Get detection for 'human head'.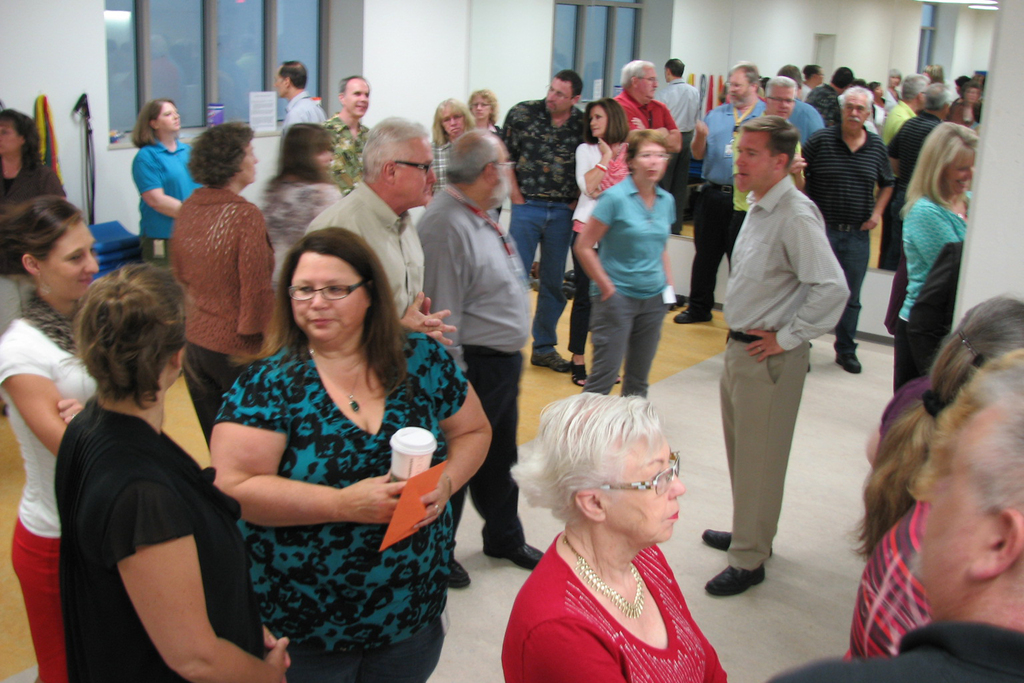
Detection: l=546, t=69, r=584, b=115.
